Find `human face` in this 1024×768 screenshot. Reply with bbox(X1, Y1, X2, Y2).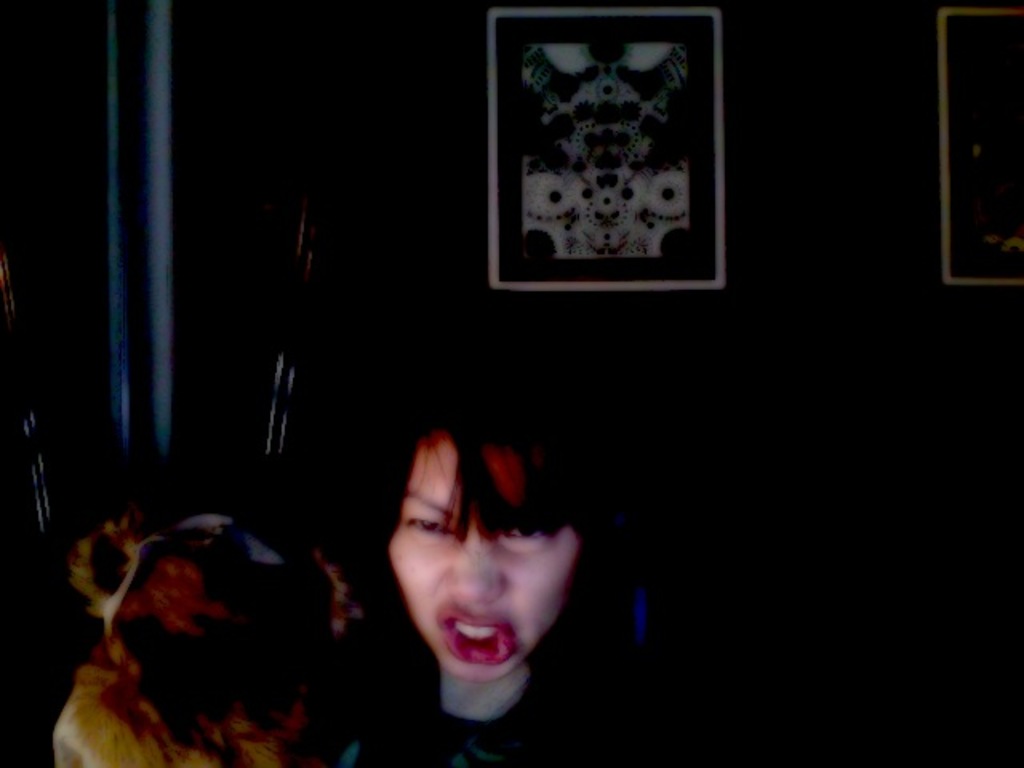
bbox(386, 429, 582, 682).
